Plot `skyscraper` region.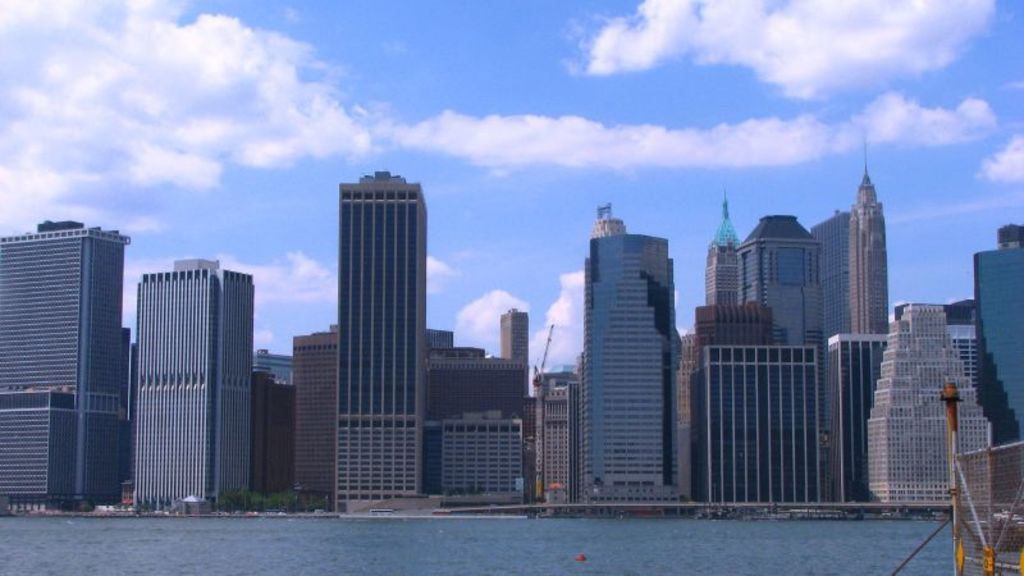
Plotted at 0,216,131,507.
